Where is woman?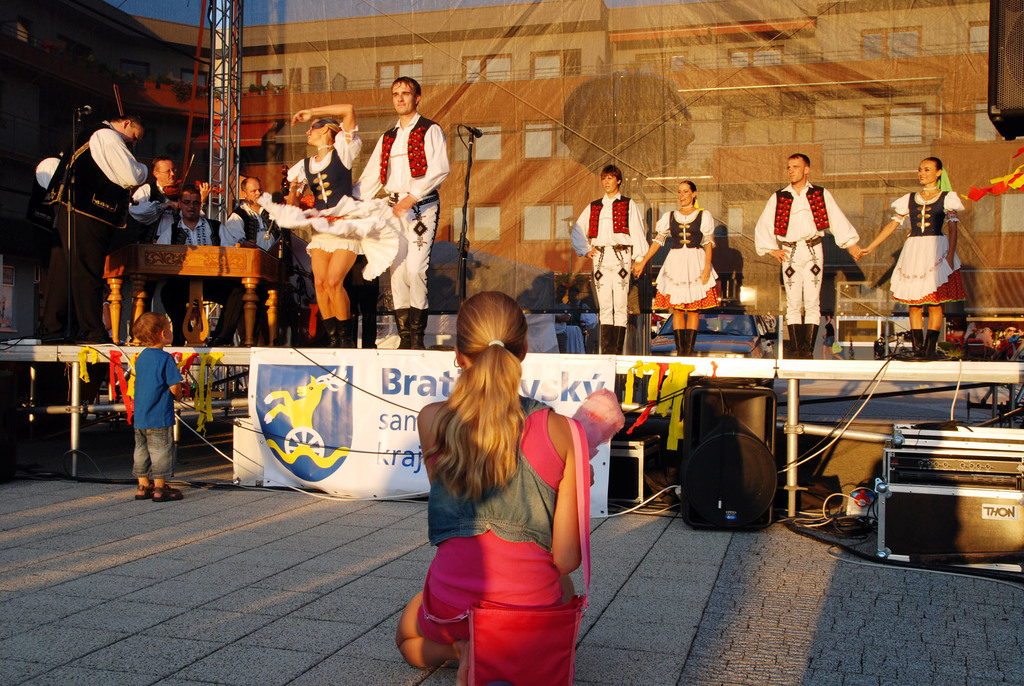
[410,280,583,677].
